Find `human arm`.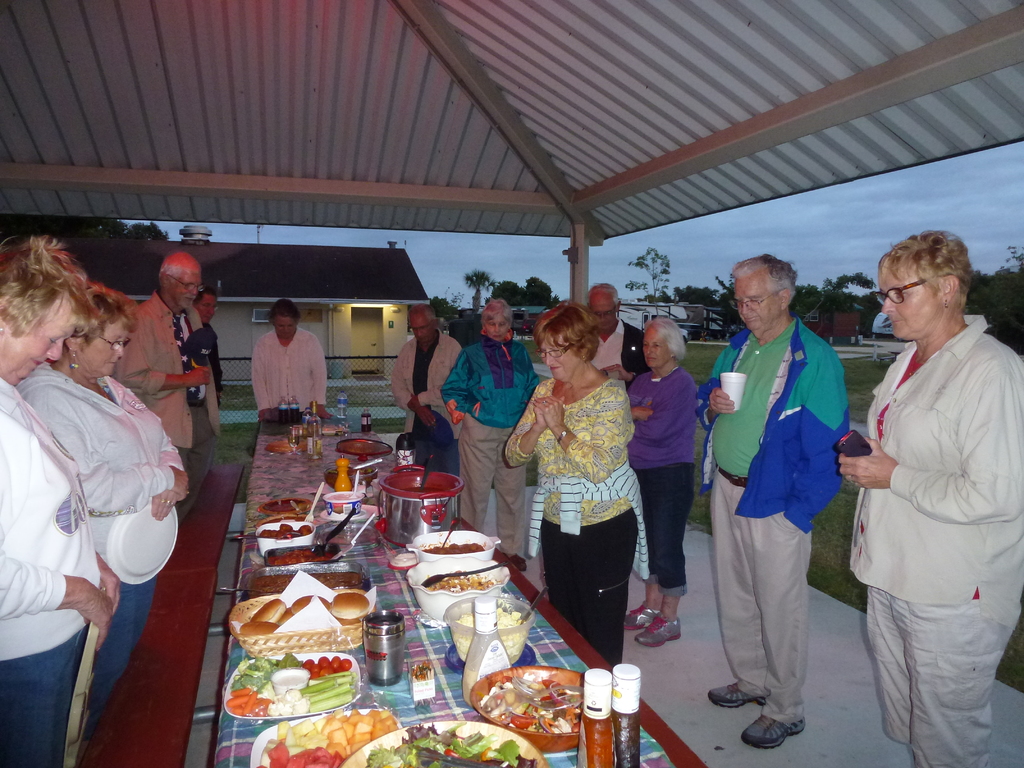
bbox=(42, 412, 190, 515).
